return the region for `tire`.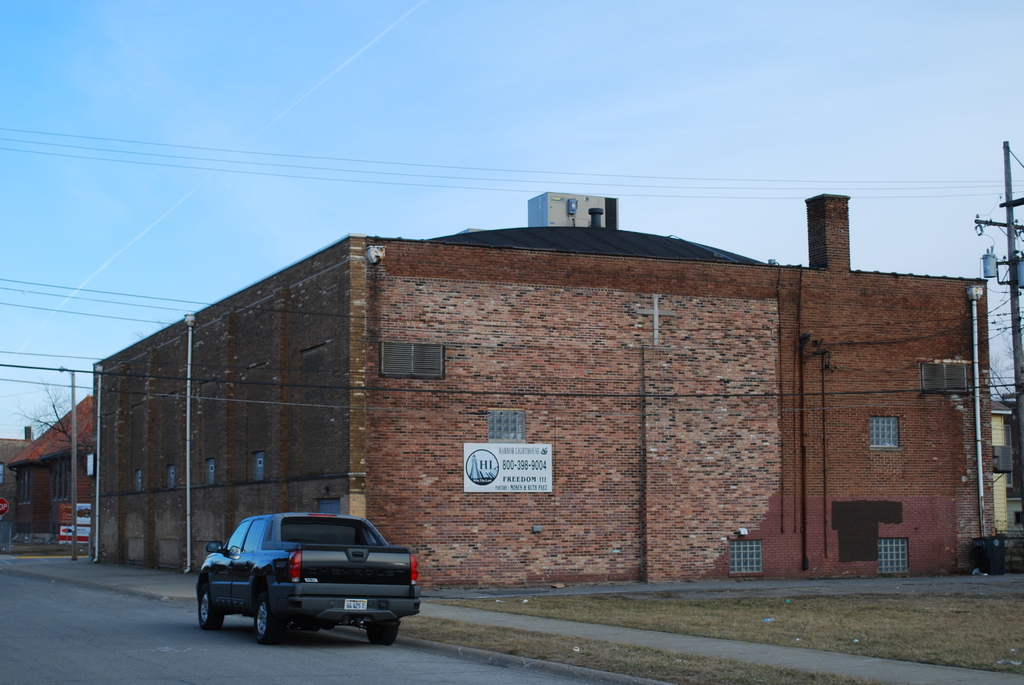
crop(365, 621, 399, 646).
